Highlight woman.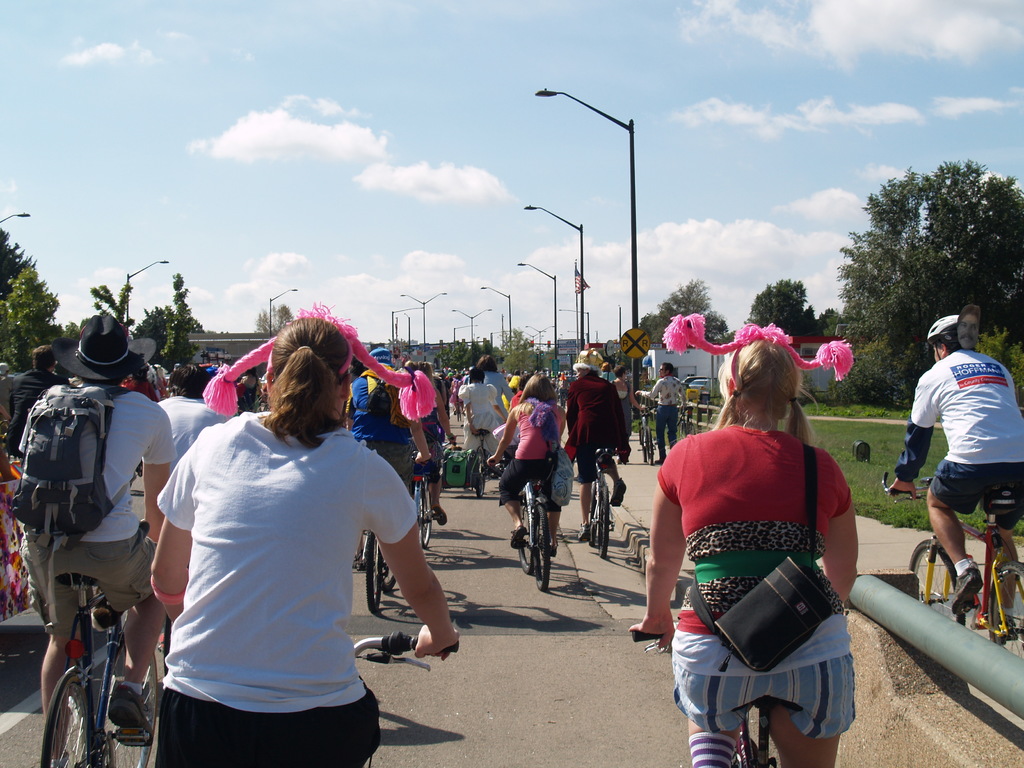
Highlighted region: pyautogui.locateOnScreen(467, 355, 514, 424).
